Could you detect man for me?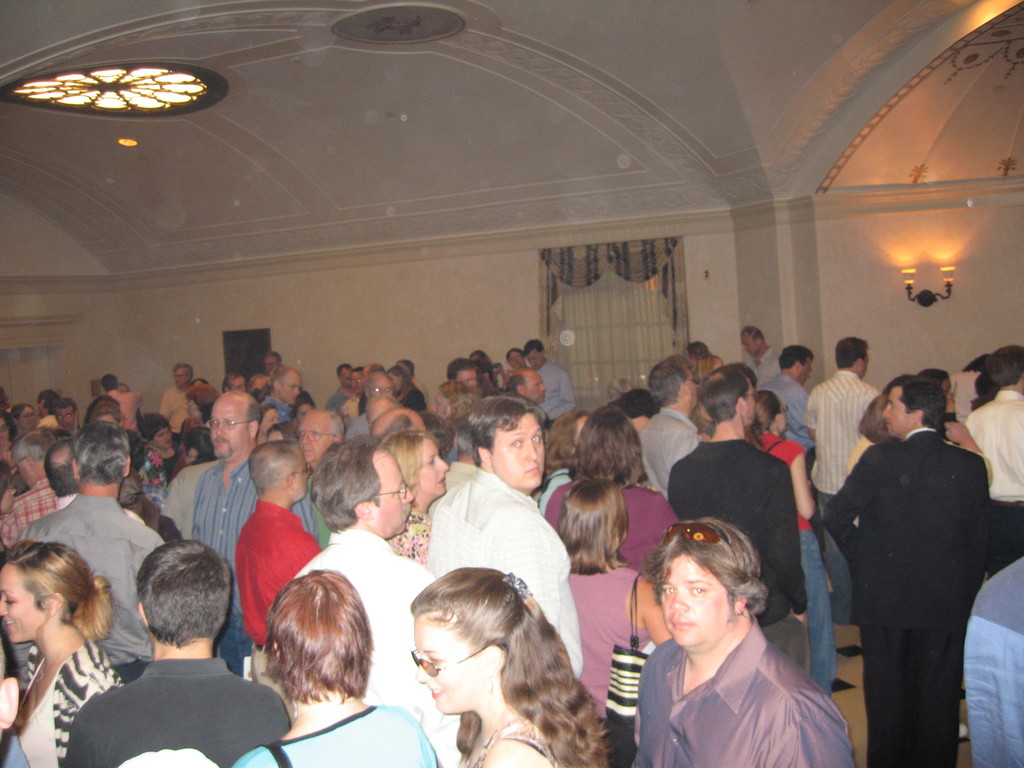
Detection result: region(301, 435, 438, 755).
